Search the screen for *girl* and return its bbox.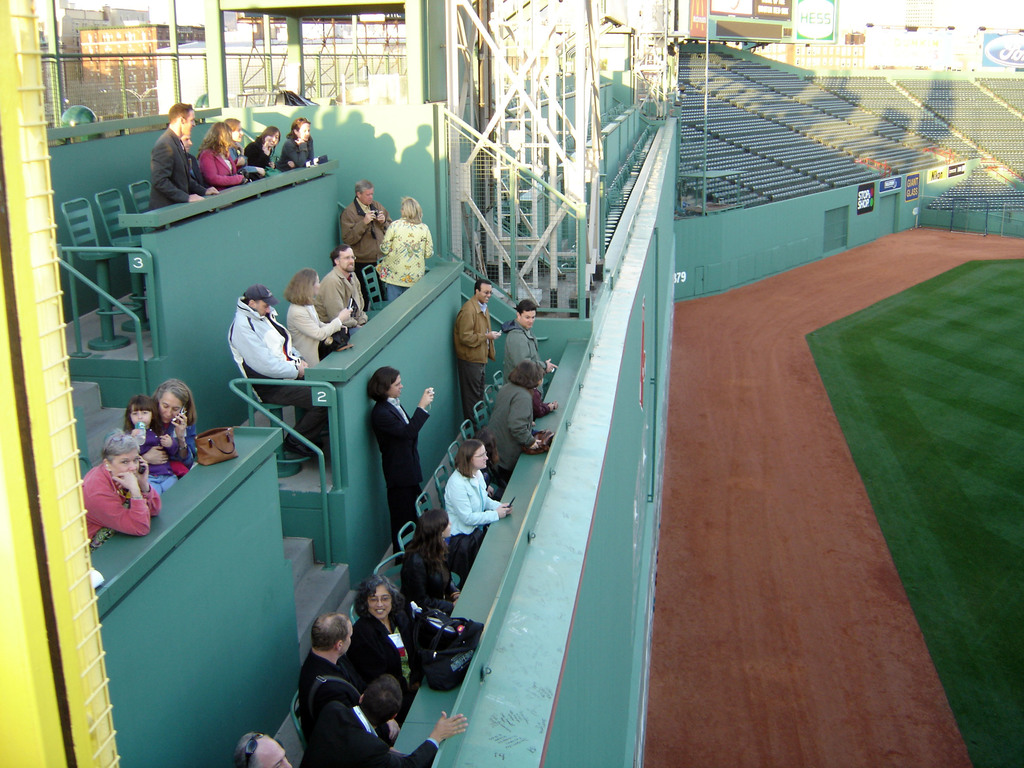
Found: box=[223, 117, 266, 177].
